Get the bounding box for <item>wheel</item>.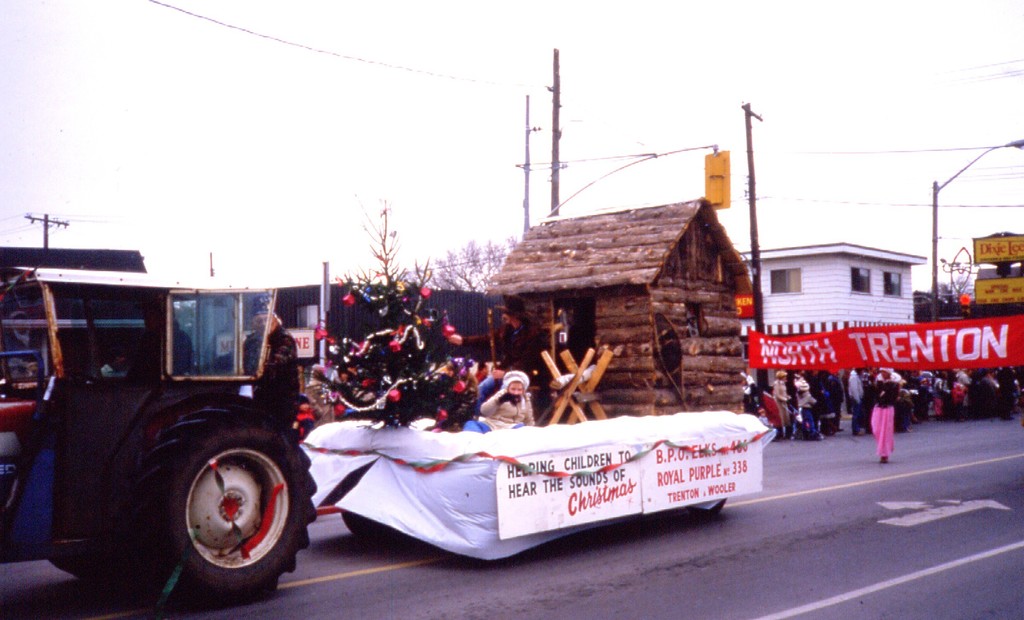
341,510,408,539.
